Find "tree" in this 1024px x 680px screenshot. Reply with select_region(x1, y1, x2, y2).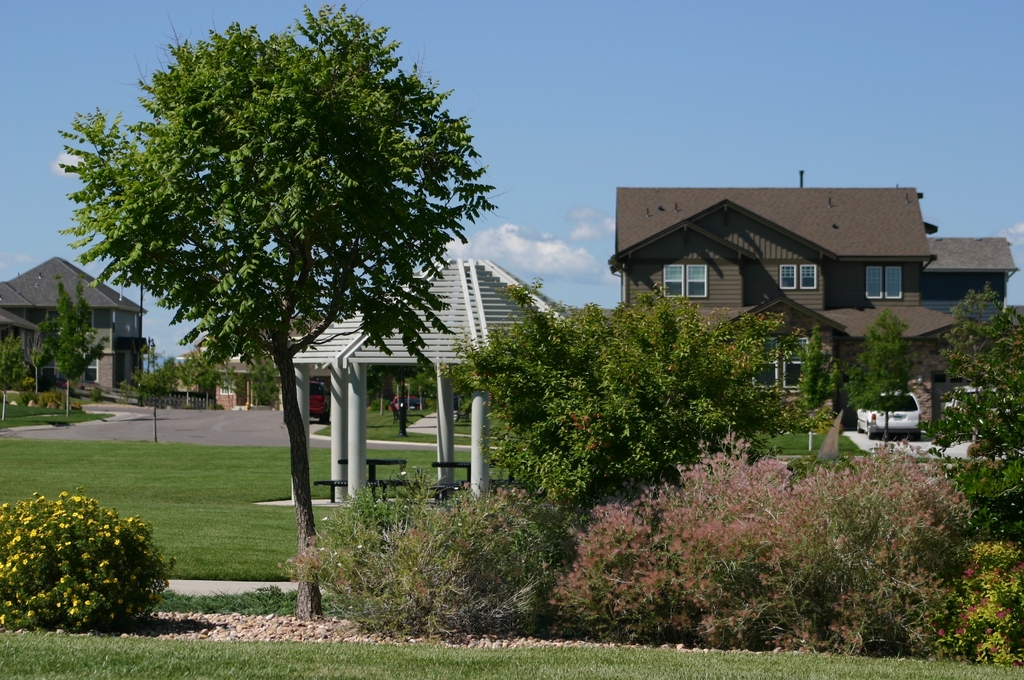
select_region(37, 269, 113, 385).
